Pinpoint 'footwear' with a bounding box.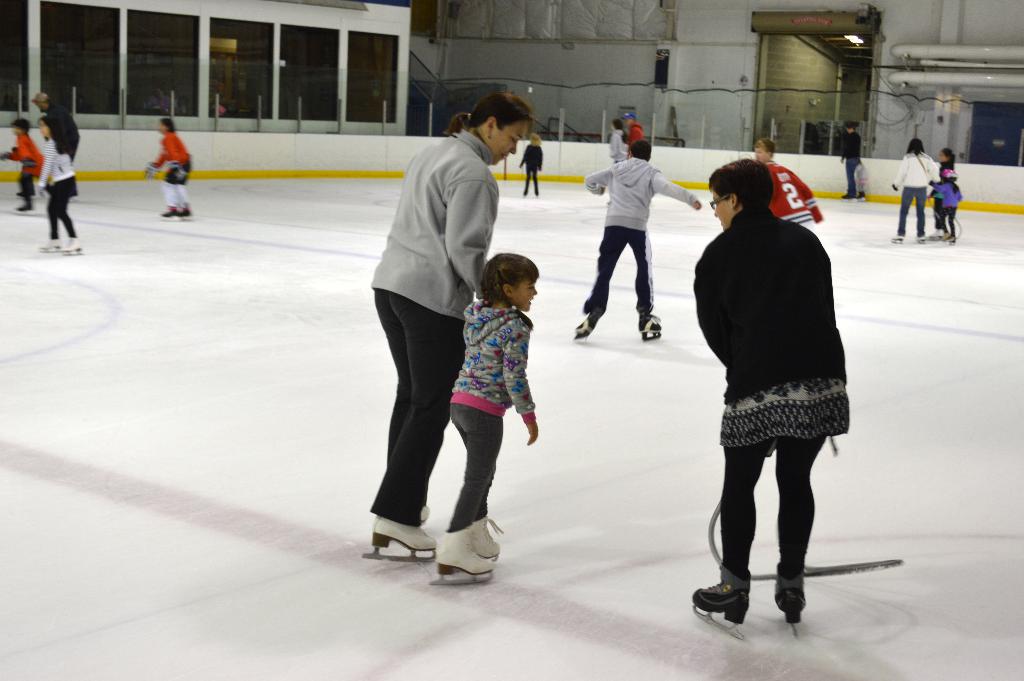
41, 236, 63, 247.
